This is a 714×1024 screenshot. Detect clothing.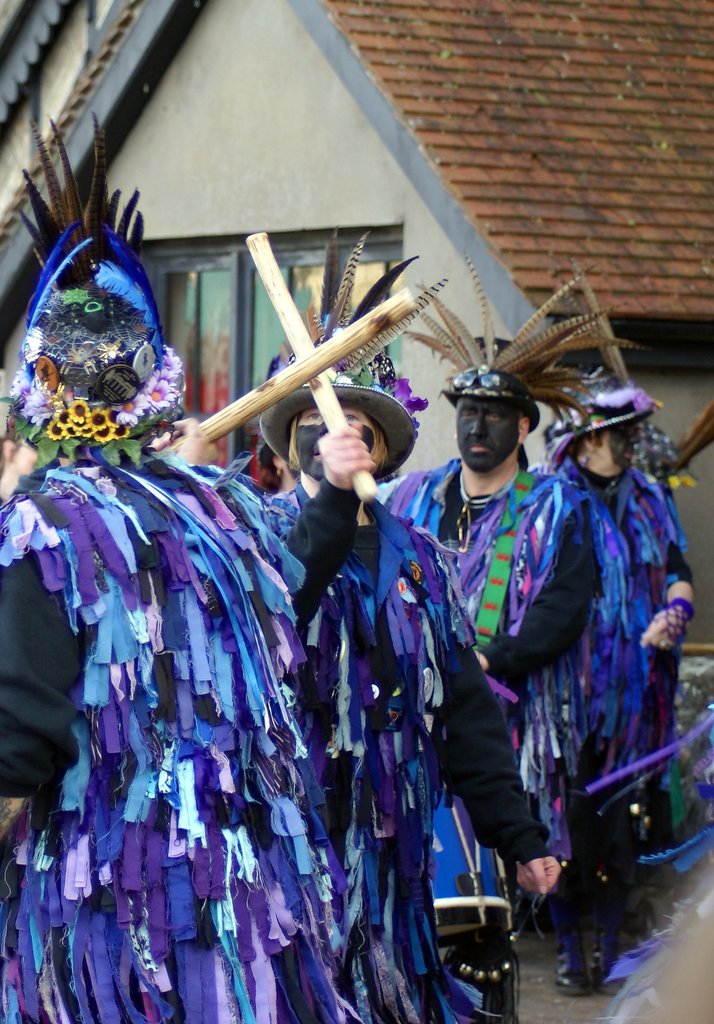
(x1=511, y1=449, x2=692, y2=848).
